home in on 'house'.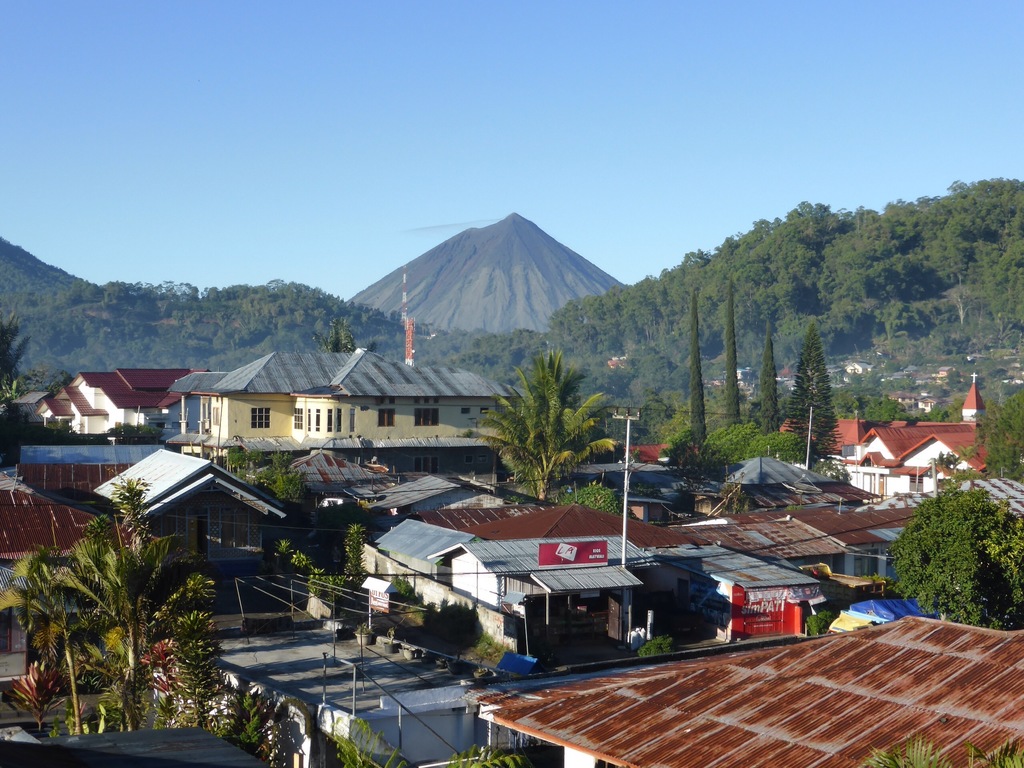
Homed in at rect(363, 522, 473, 600).
